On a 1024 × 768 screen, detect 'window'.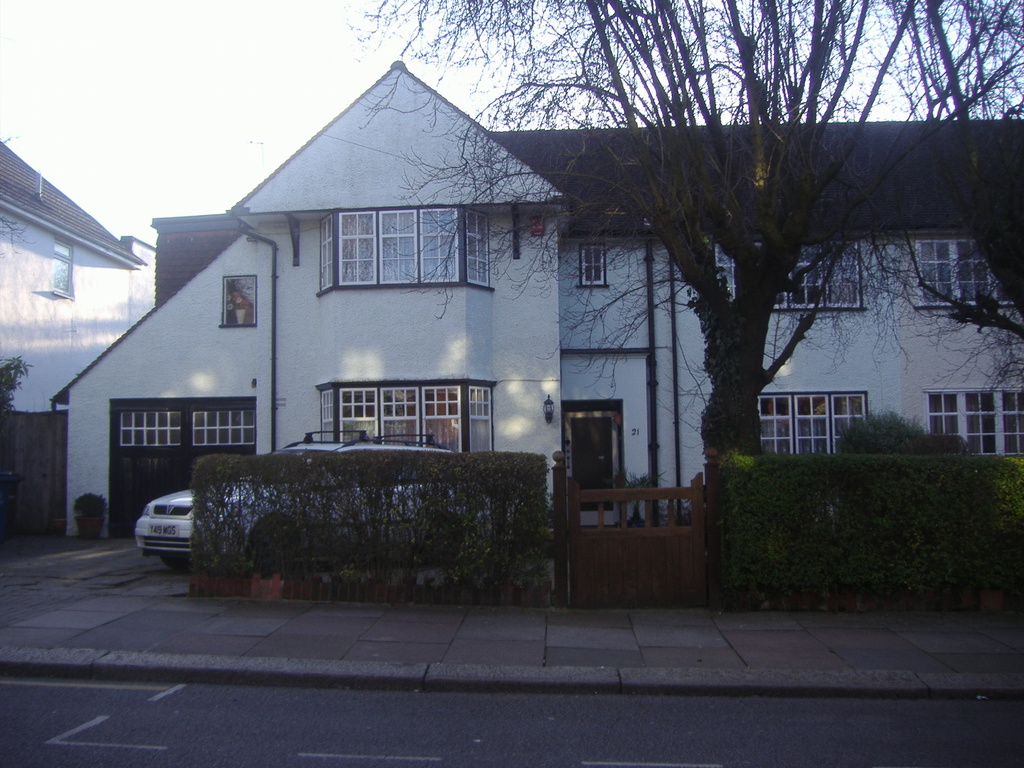
(x1=467, y1=380, x2=494, y2=455).
